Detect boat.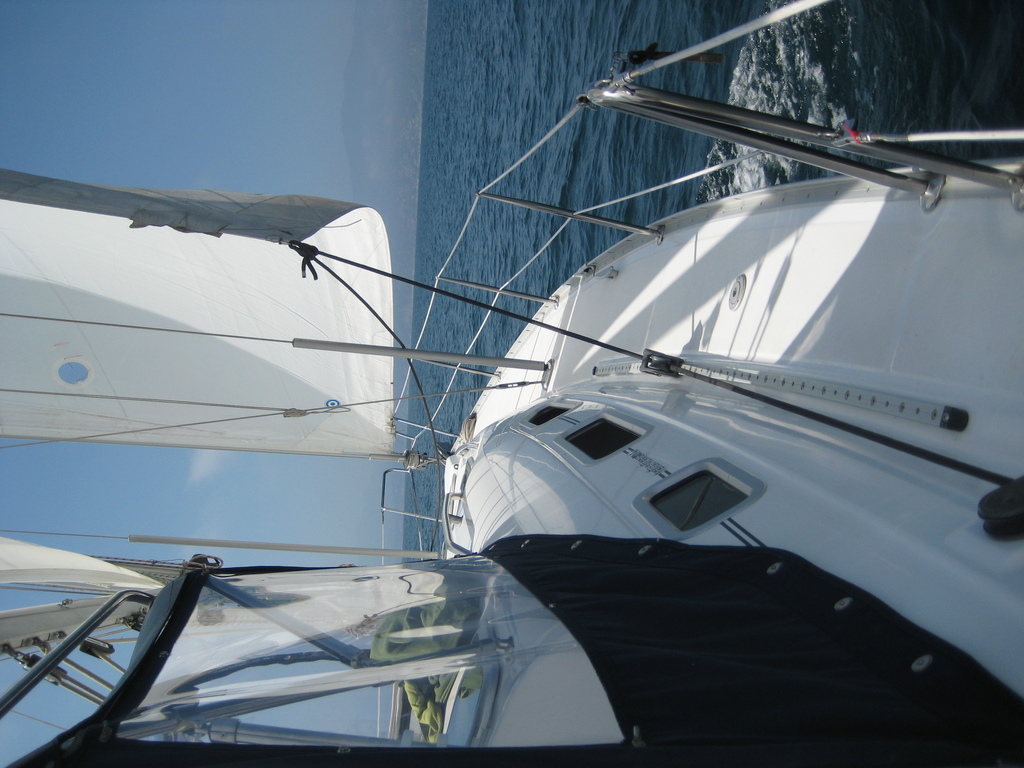
Detected at (left=106, top=38, right=1008, bottom=753).
